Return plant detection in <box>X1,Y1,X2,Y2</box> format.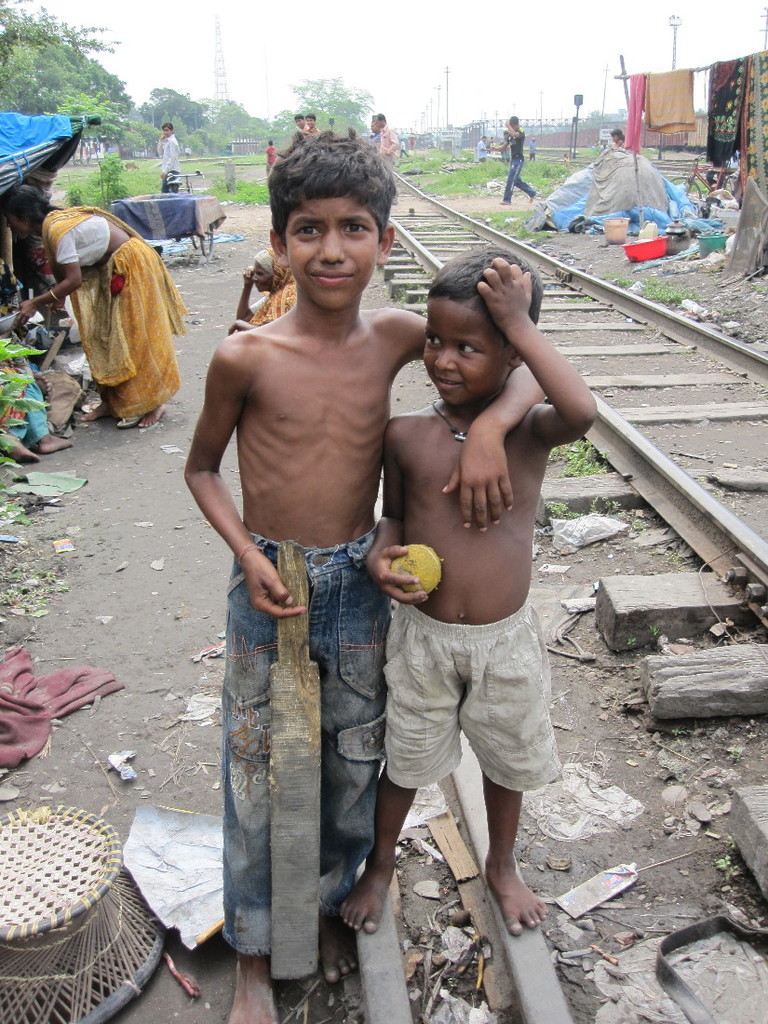
<box>415,282,423,300</box>.
